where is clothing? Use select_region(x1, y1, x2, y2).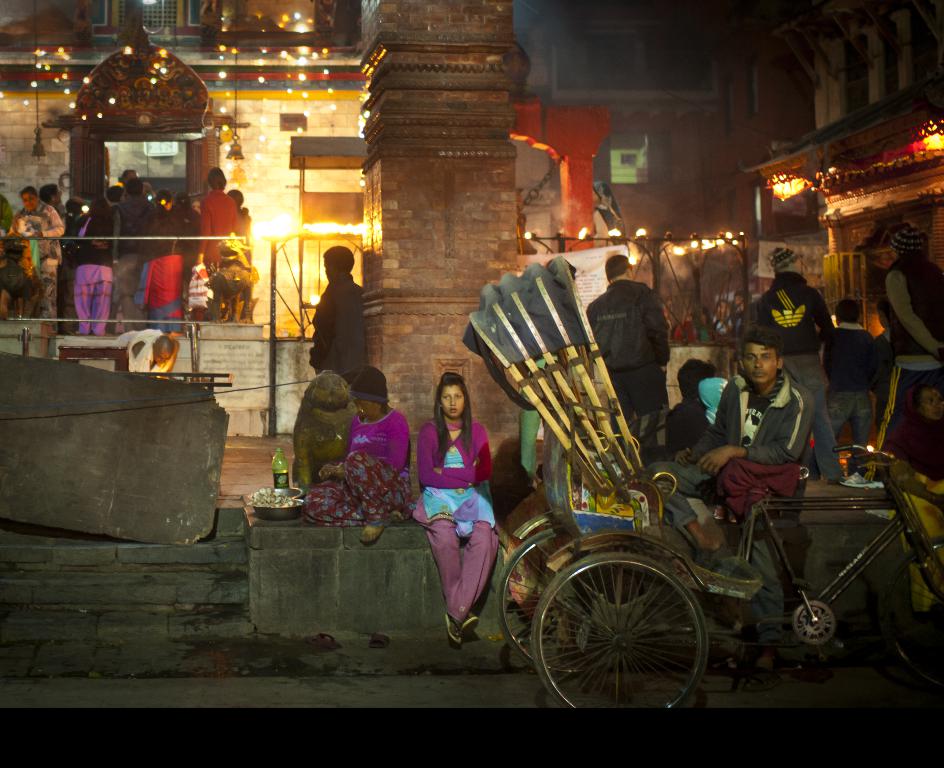
select_region(662, 399, 706, 452).
